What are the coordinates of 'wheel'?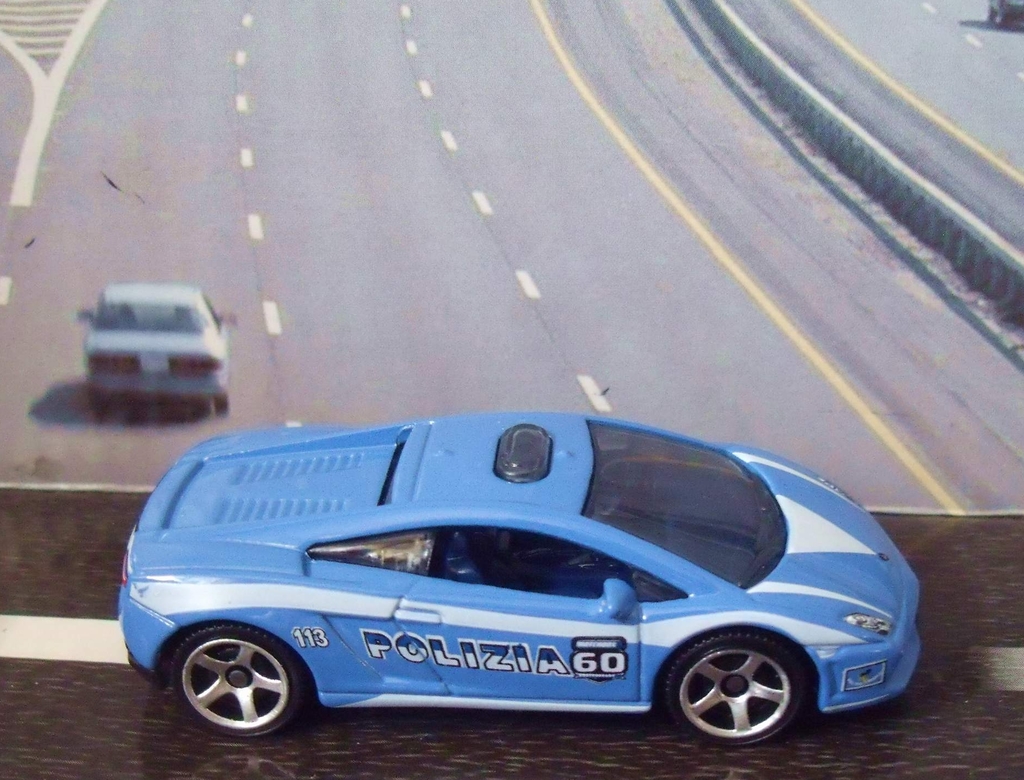
[163,630,307,745].
